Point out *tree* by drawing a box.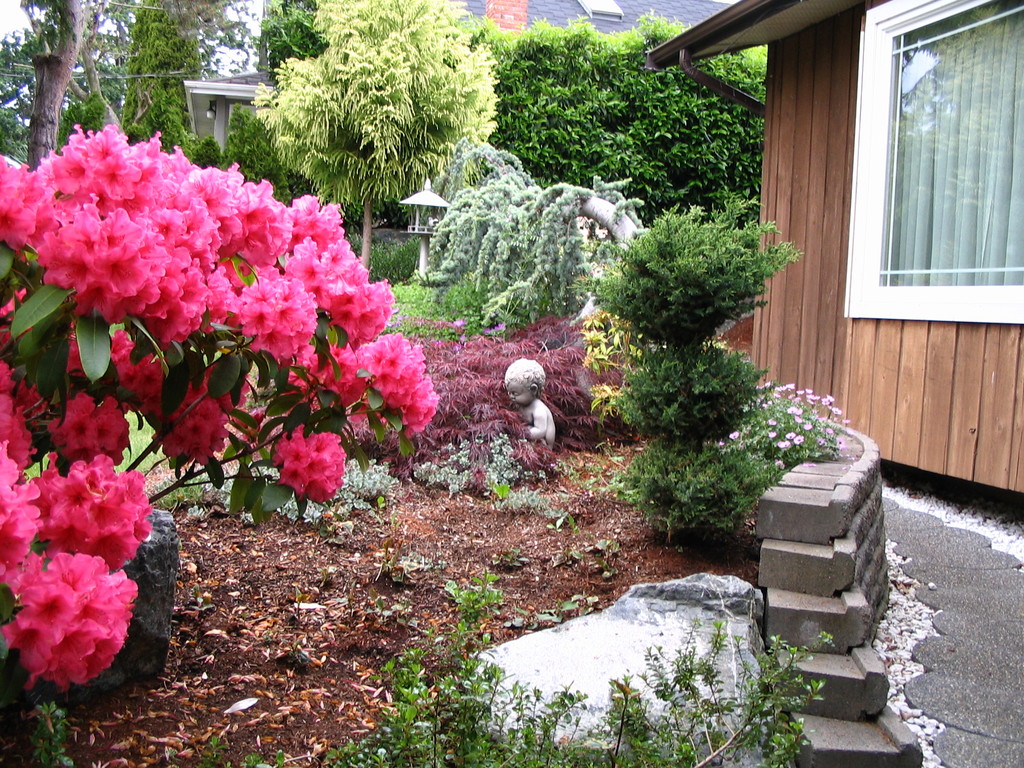
bbox(257, 0, 497, 284).
